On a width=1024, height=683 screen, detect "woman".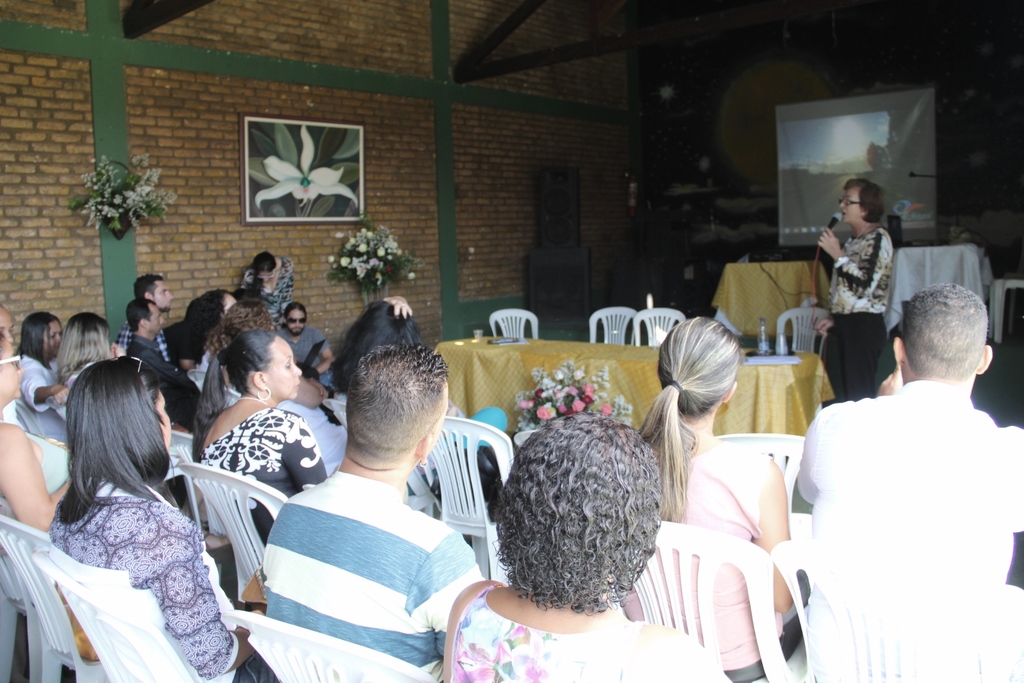
0, 334, 75, 532.
